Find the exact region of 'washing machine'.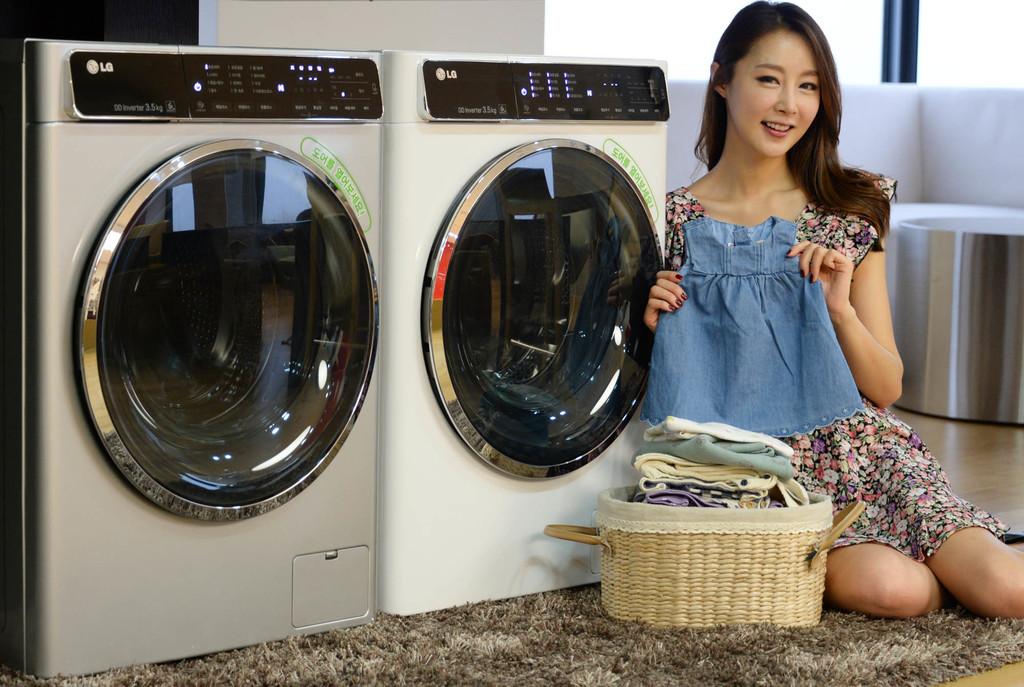
Exact region: x1=376, y1=45, x2=669, y2=626.
